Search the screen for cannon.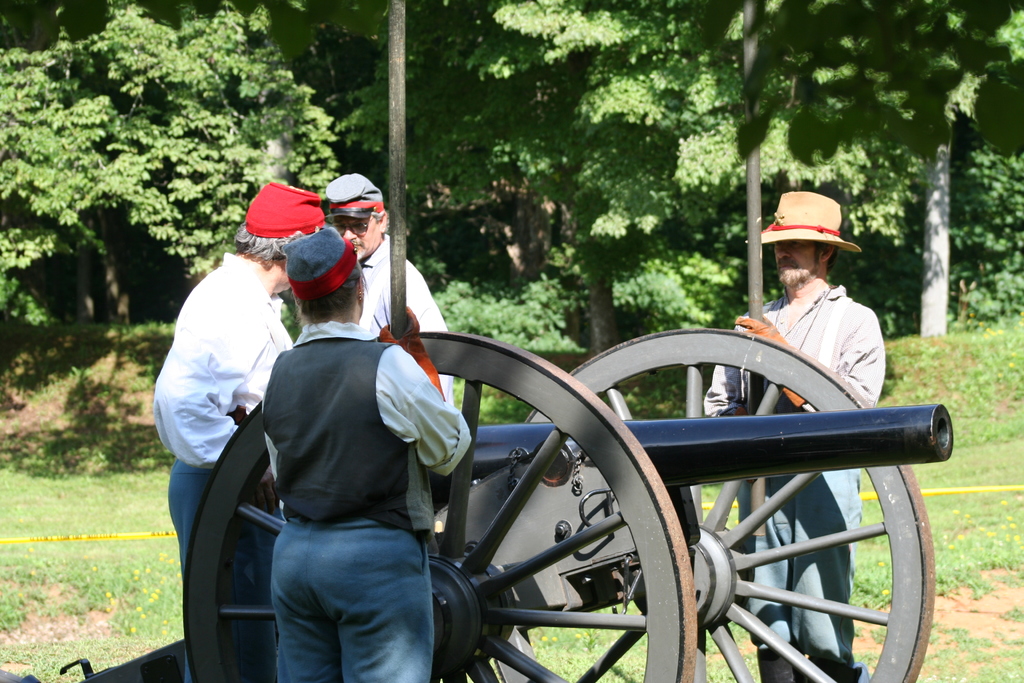
Found at [x1=56, y1=325, x2=955, y2=682].
